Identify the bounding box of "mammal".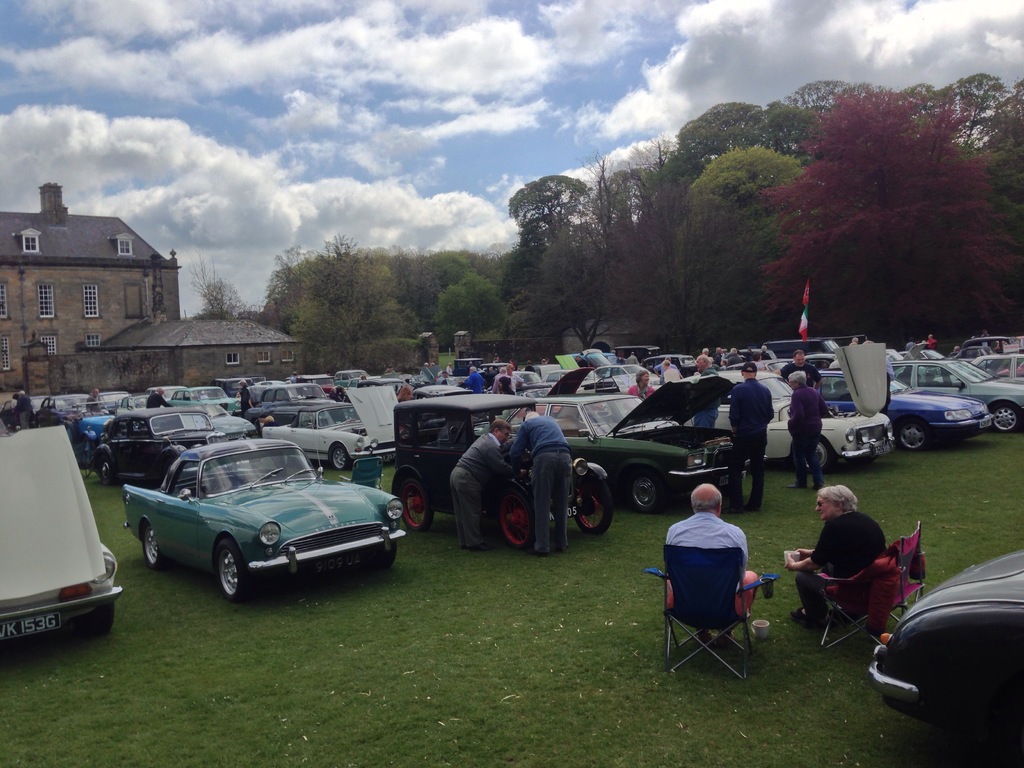
left=360, top=373, right=367, bottom=387.
